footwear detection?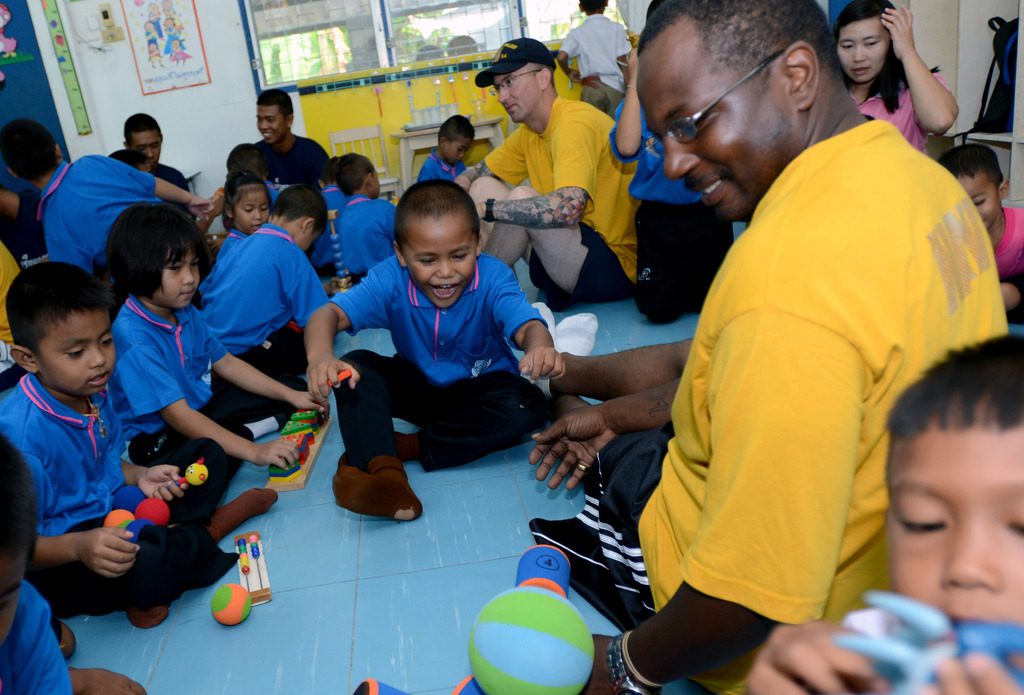
bbox=[334, 463, 431, 524]
